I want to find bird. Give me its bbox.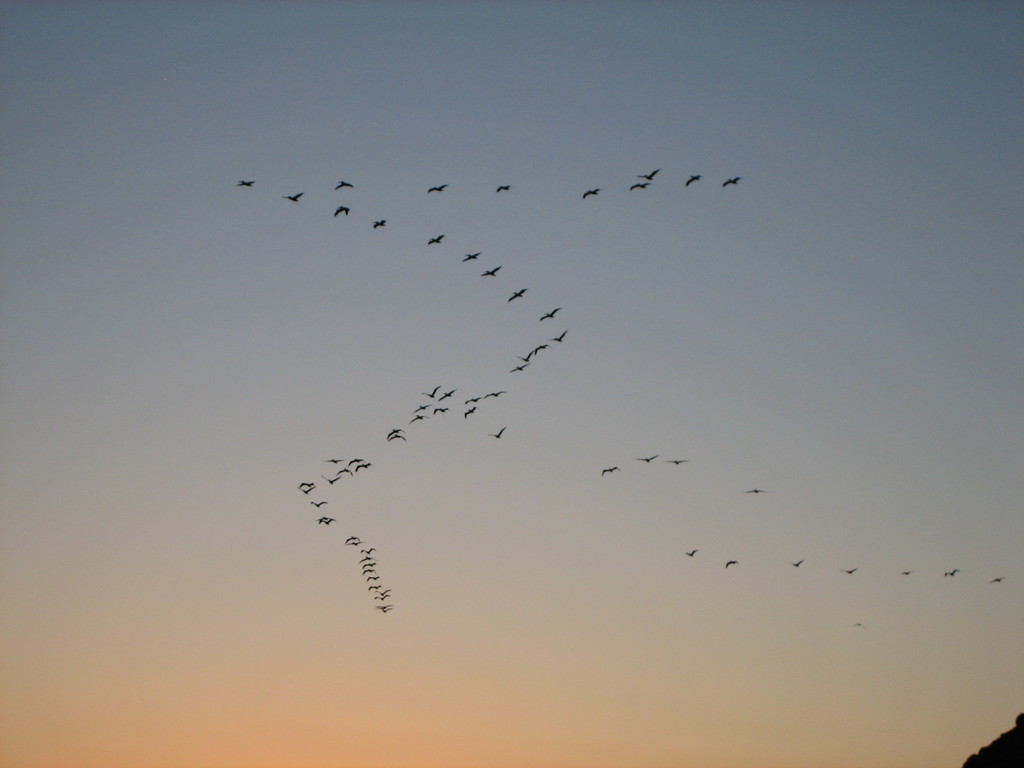
x1=492, y1=426, x2=506, y2=439.
